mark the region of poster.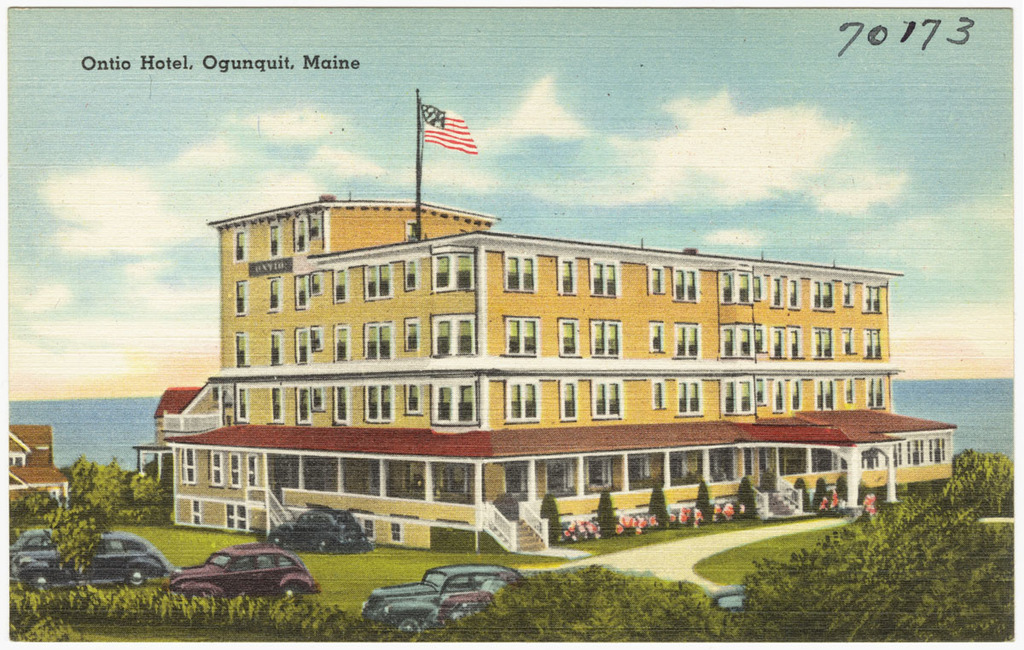
Region: x1=0, y1=0, x2=1023, y2=649.
